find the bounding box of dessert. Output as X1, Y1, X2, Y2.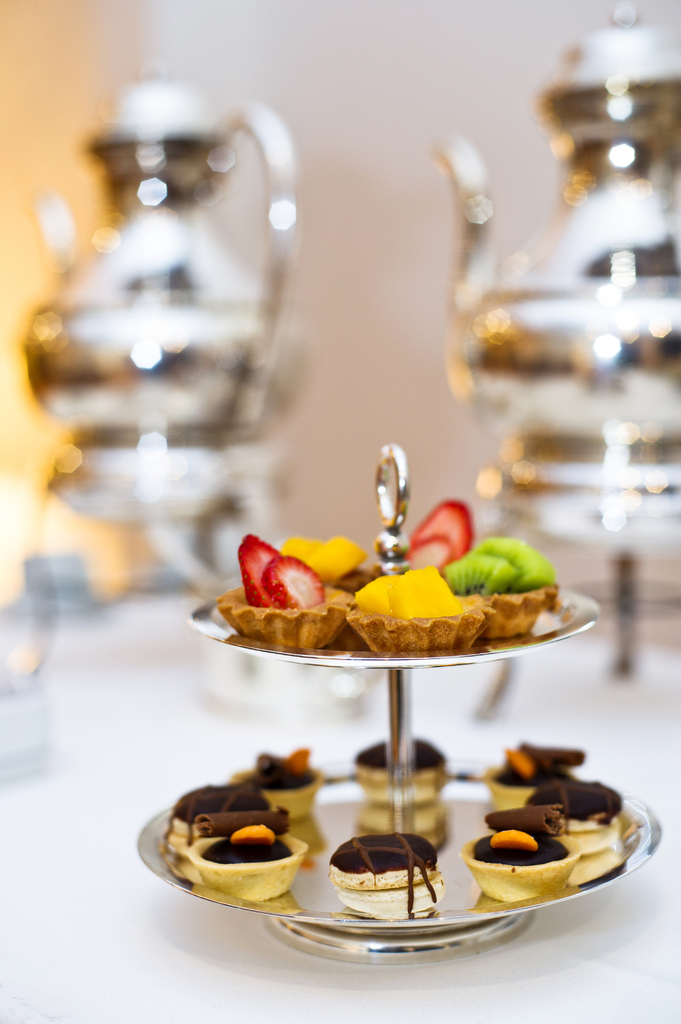
227, 746, 327, 808.
